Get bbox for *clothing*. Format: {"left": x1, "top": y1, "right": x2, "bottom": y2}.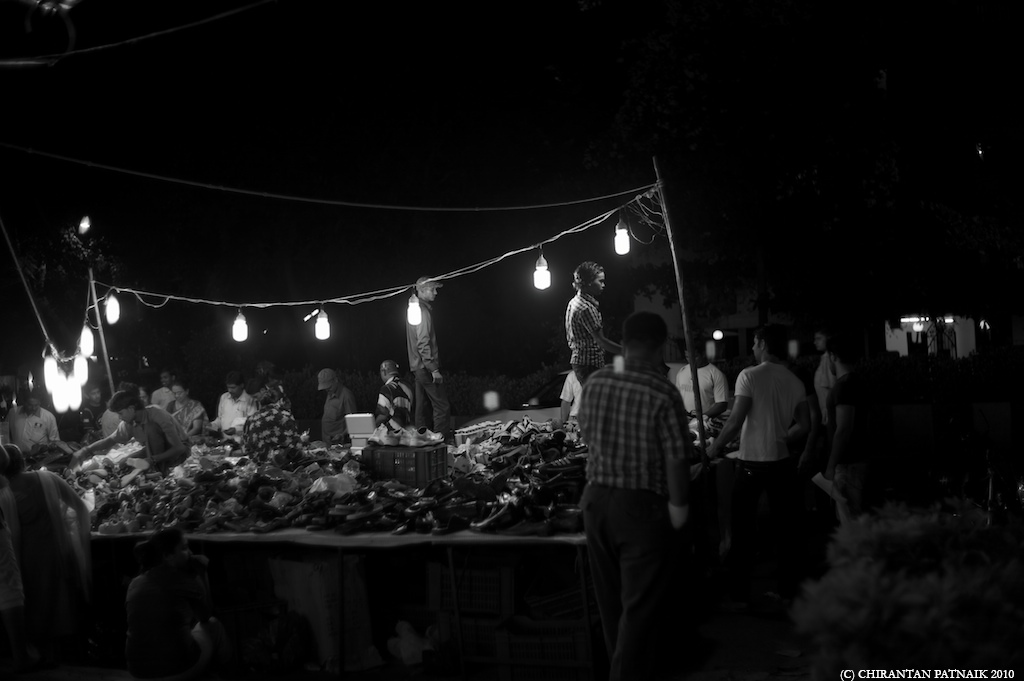
{"left": 217, "top": 392, "right": 253, "bottom": 441}.
